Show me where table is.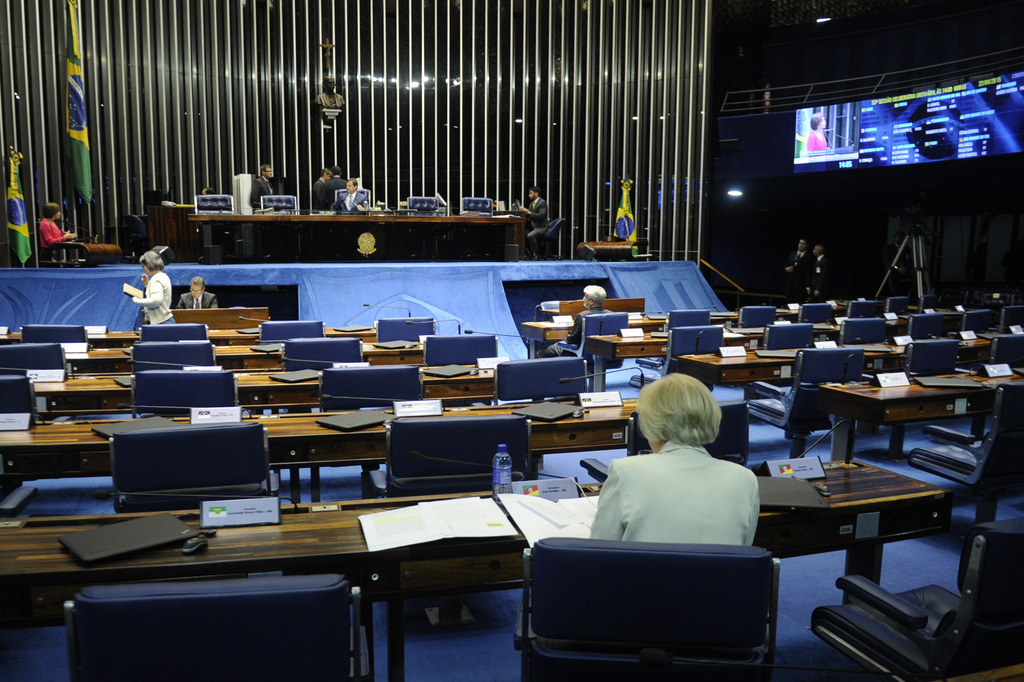
table is at box(818, 368, 1023, 459).
